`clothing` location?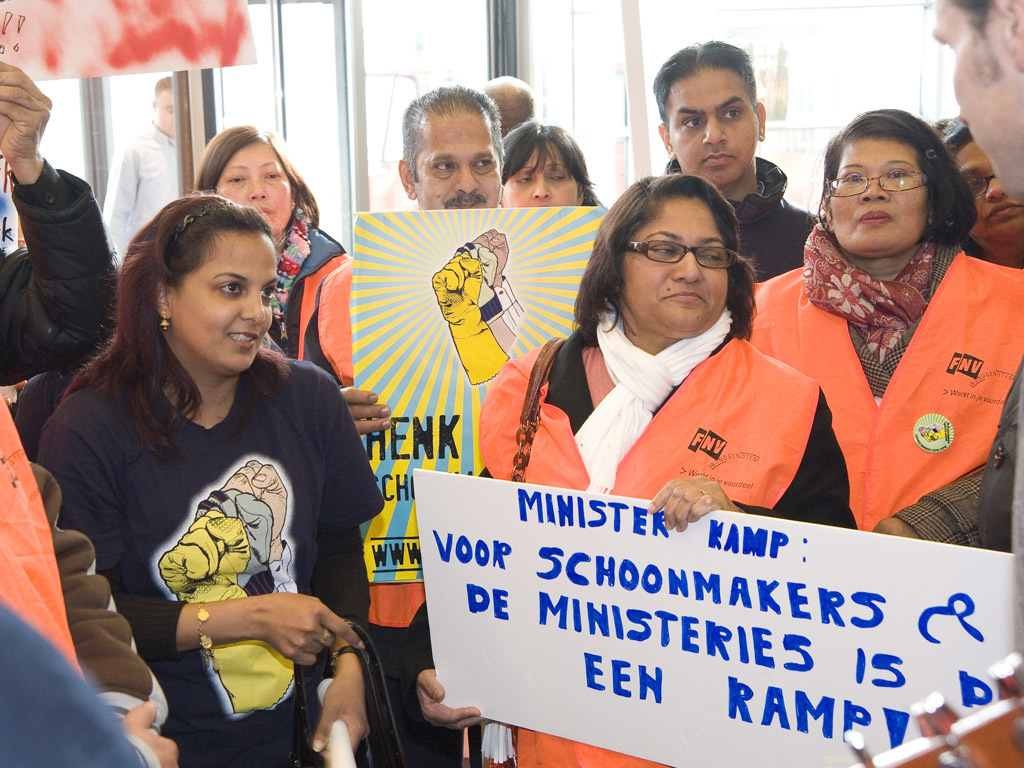
select_region(260, 200, 351, 362)
